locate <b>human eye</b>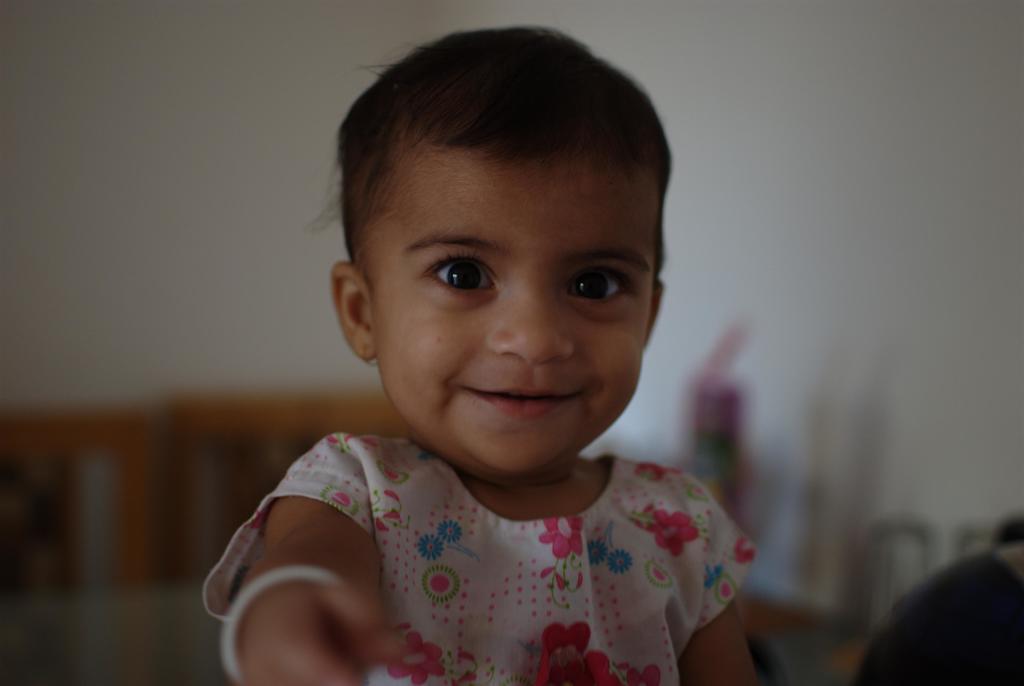
422/247/499/296
